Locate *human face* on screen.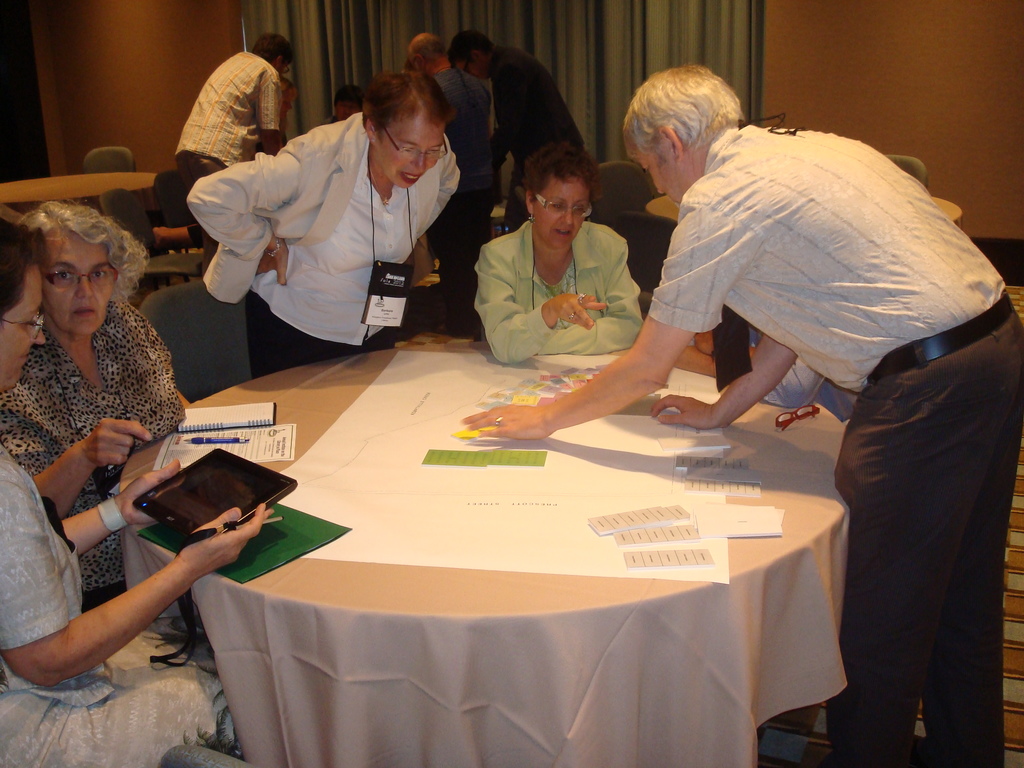
On screen at [left=371, top=92, right=446, bottom=192].
